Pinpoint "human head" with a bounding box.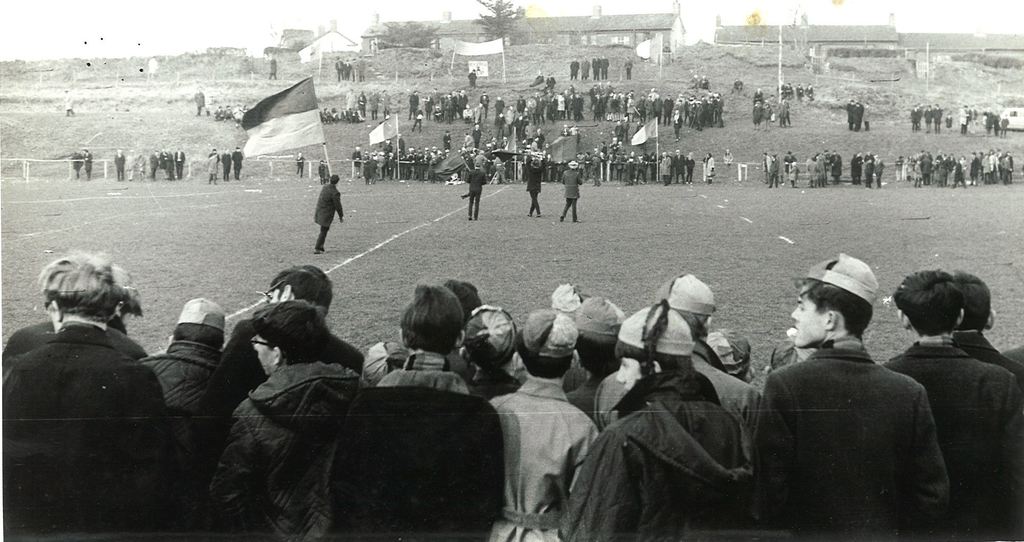
(252,303,328,373).
